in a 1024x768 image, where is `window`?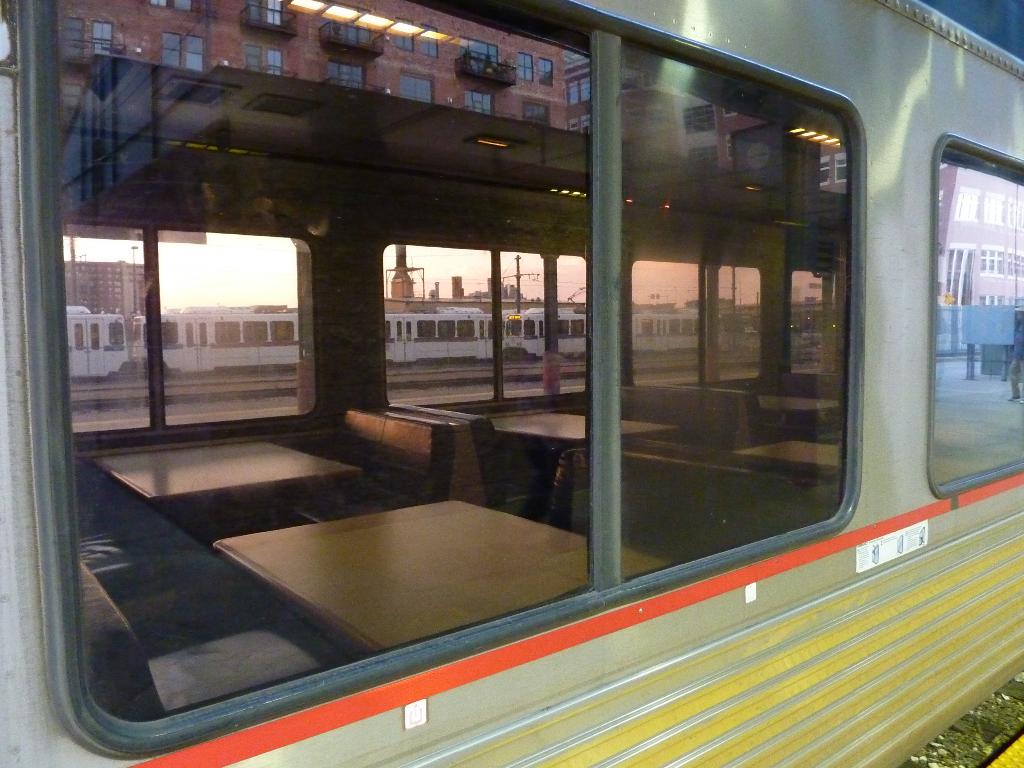
box(0, 0, 865, 758).
